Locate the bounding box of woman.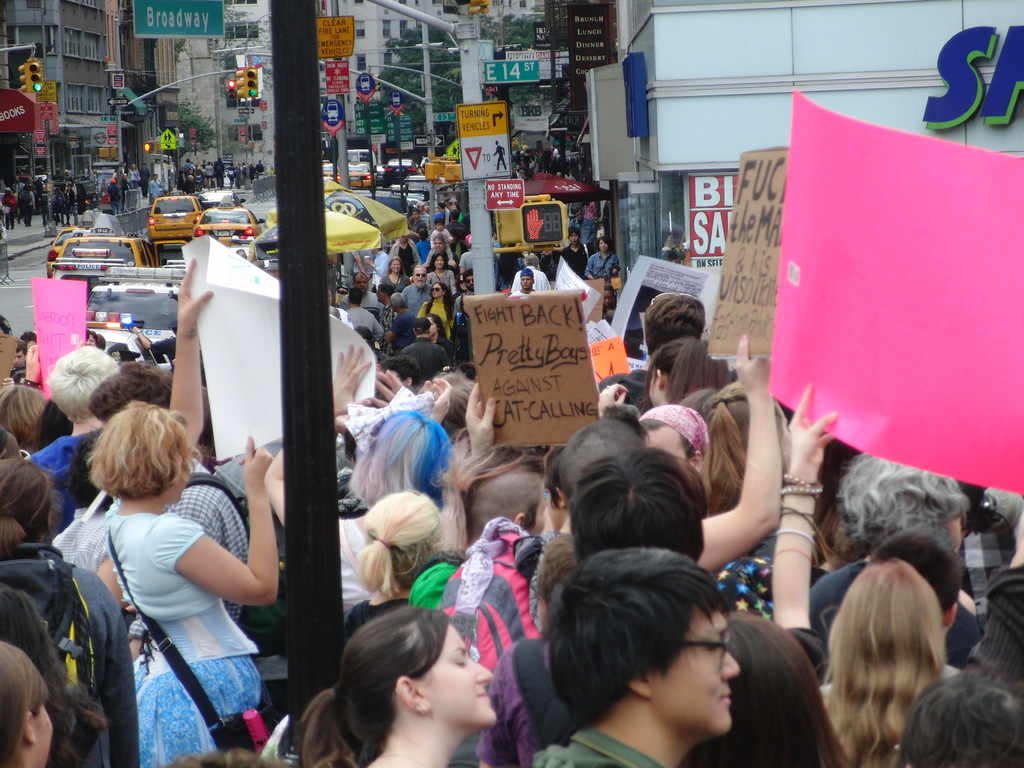
Bounding box: 801, 553, 966, 767.
